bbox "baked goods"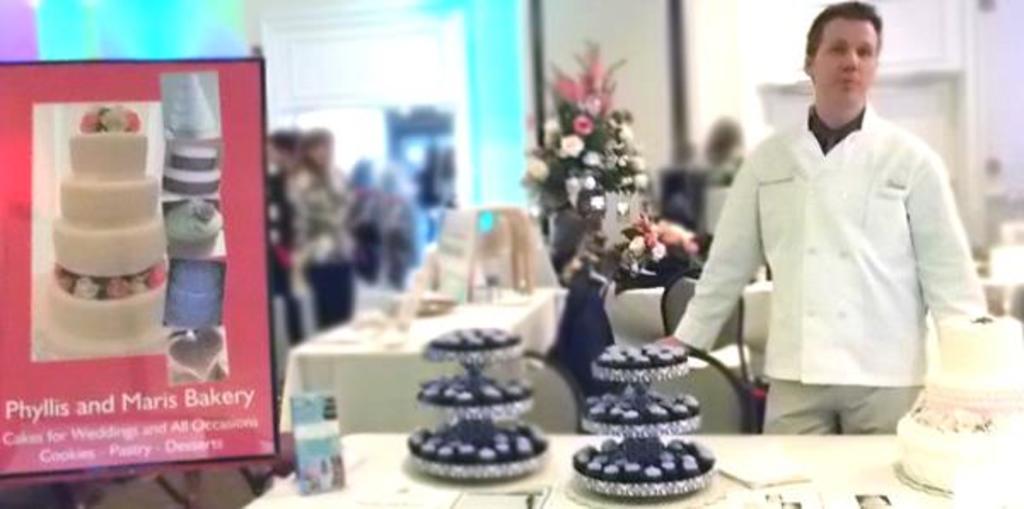
570 342 715 499
